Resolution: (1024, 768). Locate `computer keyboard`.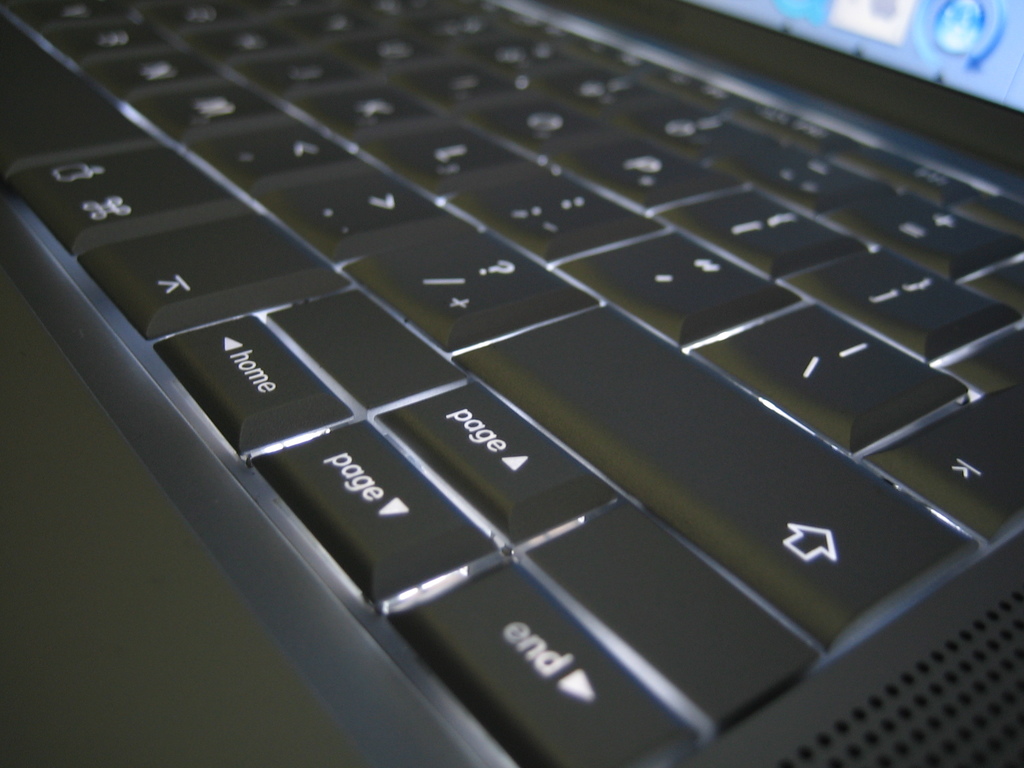
0 0 1023 767.
